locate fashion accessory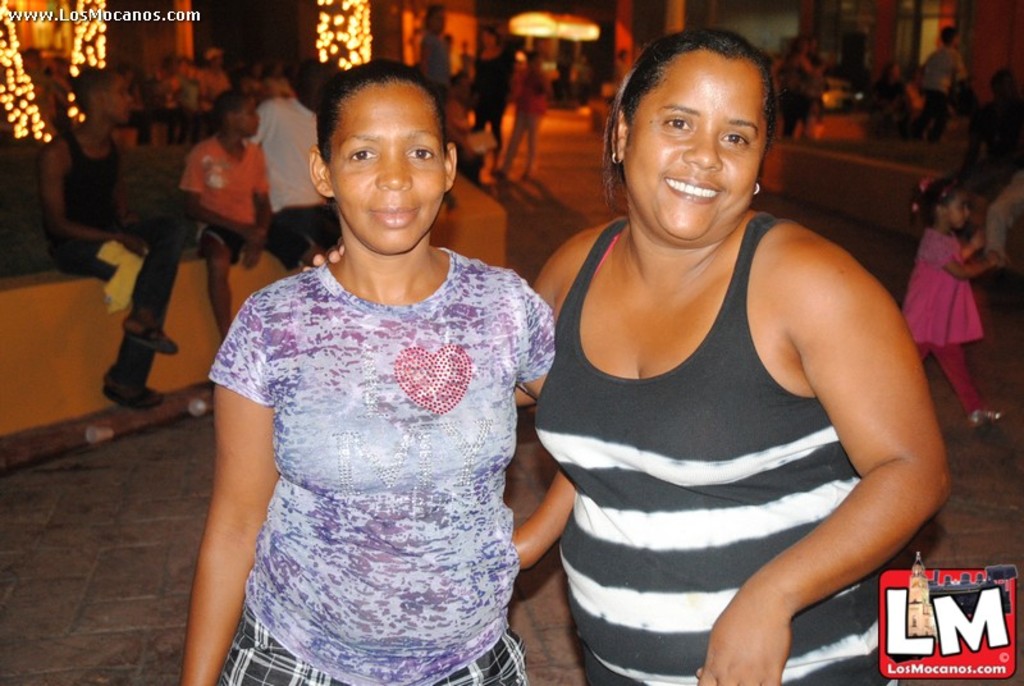
753/180/764/197
